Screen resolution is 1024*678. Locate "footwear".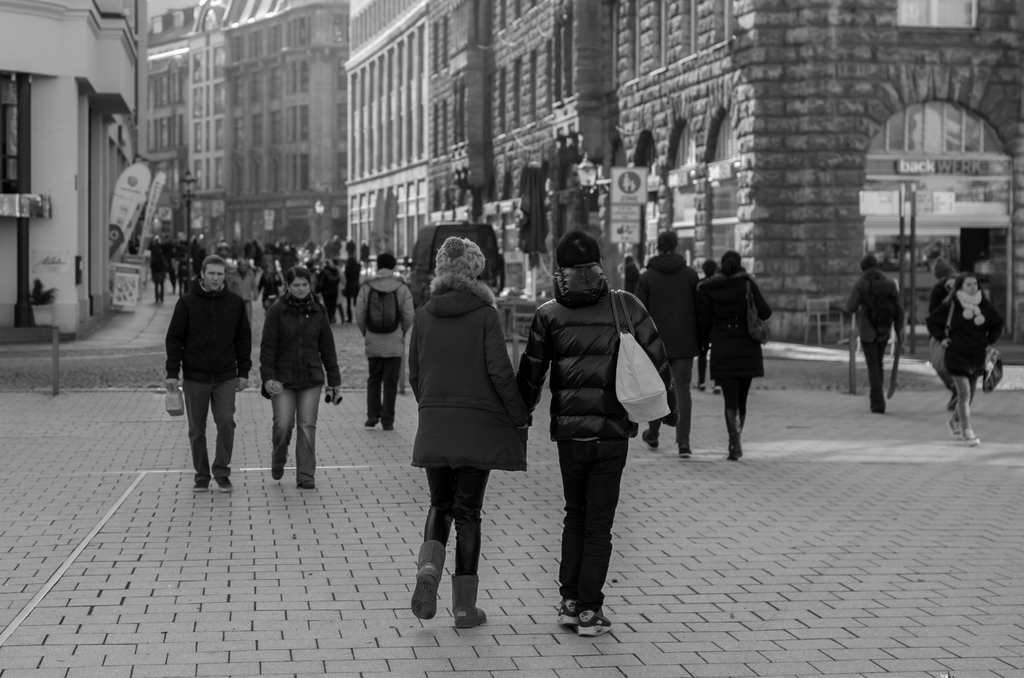
region(413, 544, 448, 620).
